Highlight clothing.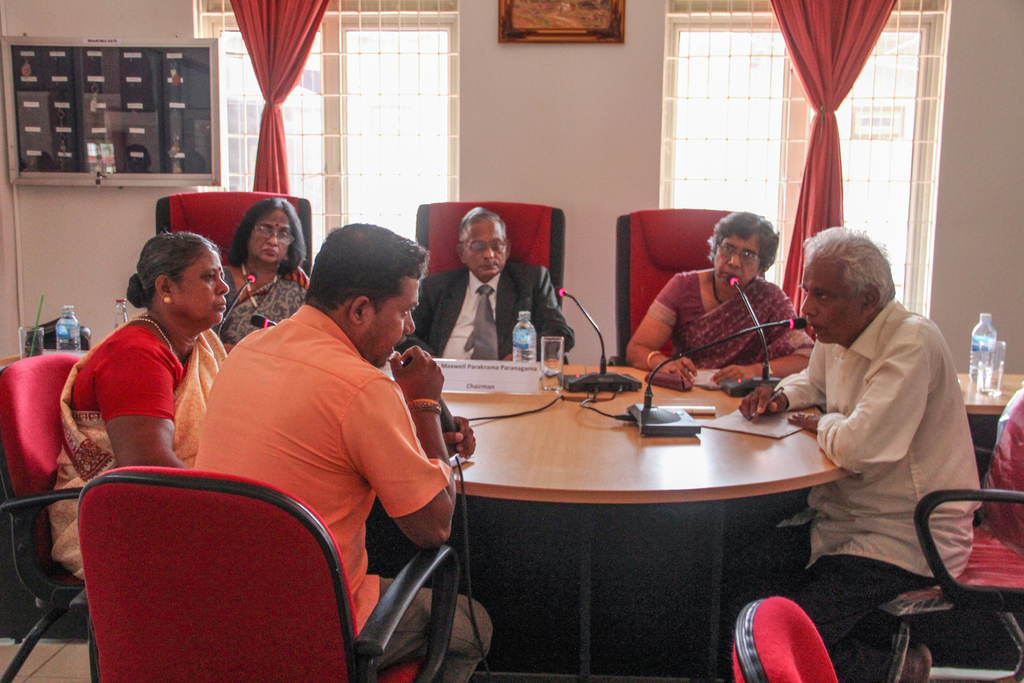
Highlighted region: <box>205,256,311,348</box>.
